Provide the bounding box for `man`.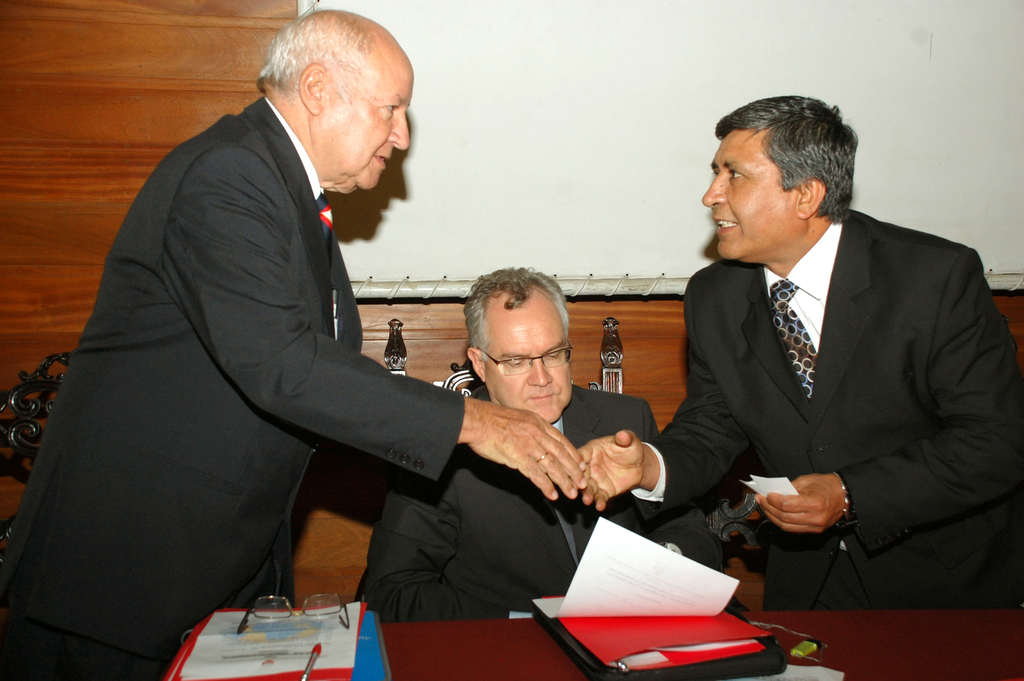
{"left": 572, "top": 97, "right": 1023, "bottom": 614}.
